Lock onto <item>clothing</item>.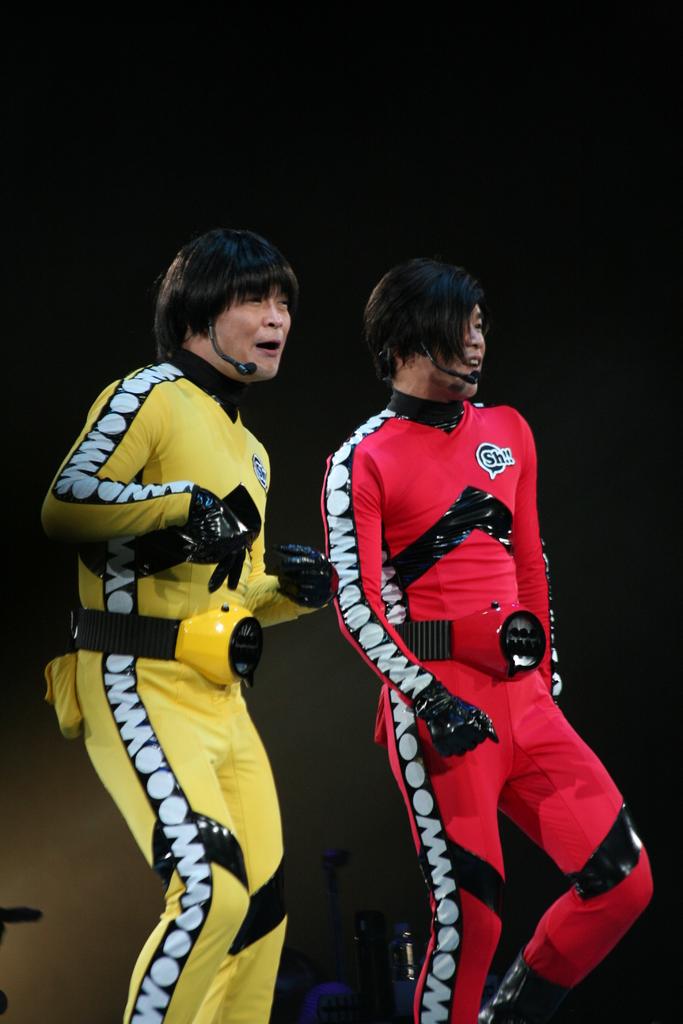
Locked: rect(46, 338, 285, 964).
